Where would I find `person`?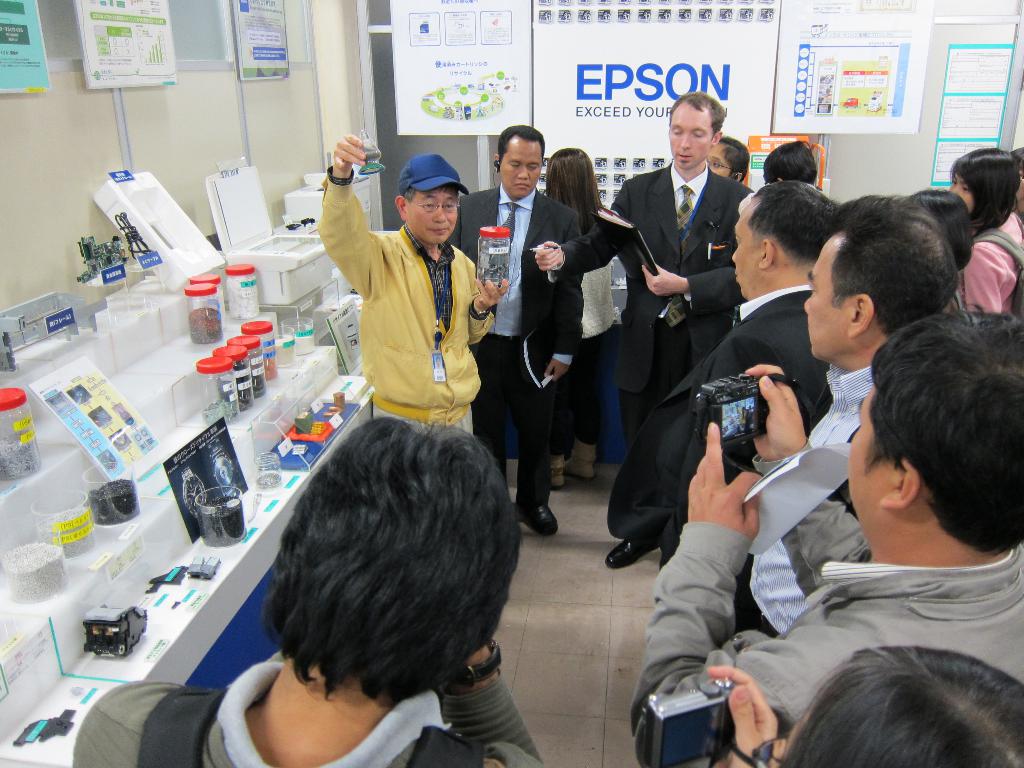
At {"x1": 328, "y1": 154, "x2": 492, "y2": 474}.
